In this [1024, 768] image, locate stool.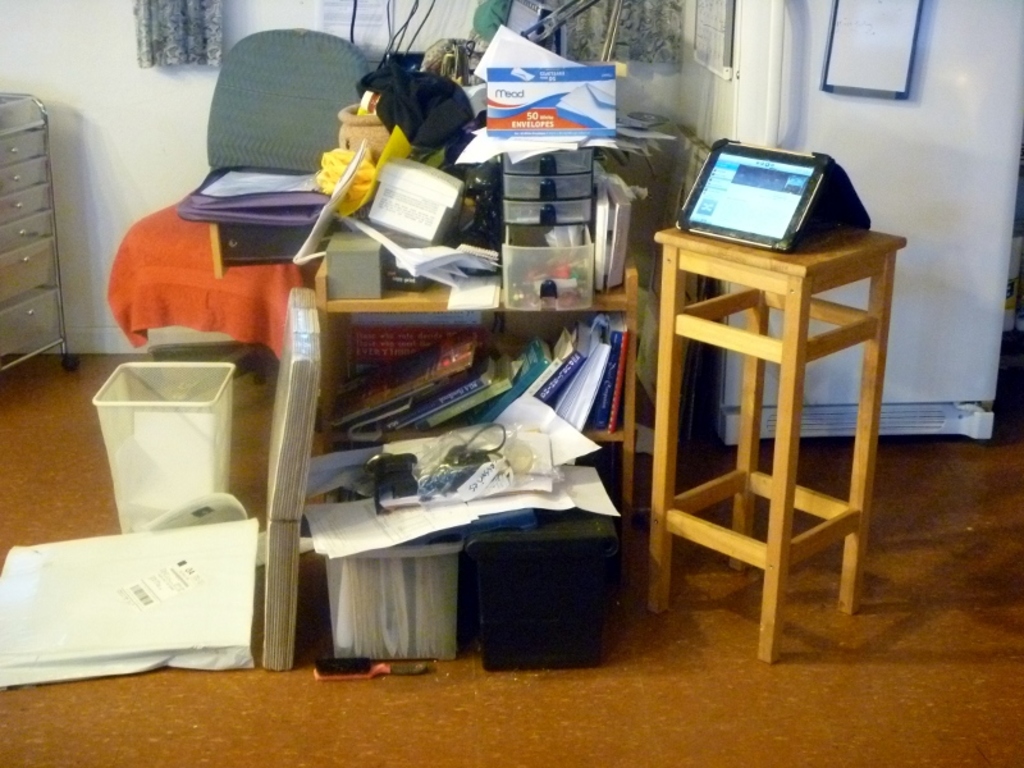
Bounding box: <region>650, 227, 908, 663</region>.
